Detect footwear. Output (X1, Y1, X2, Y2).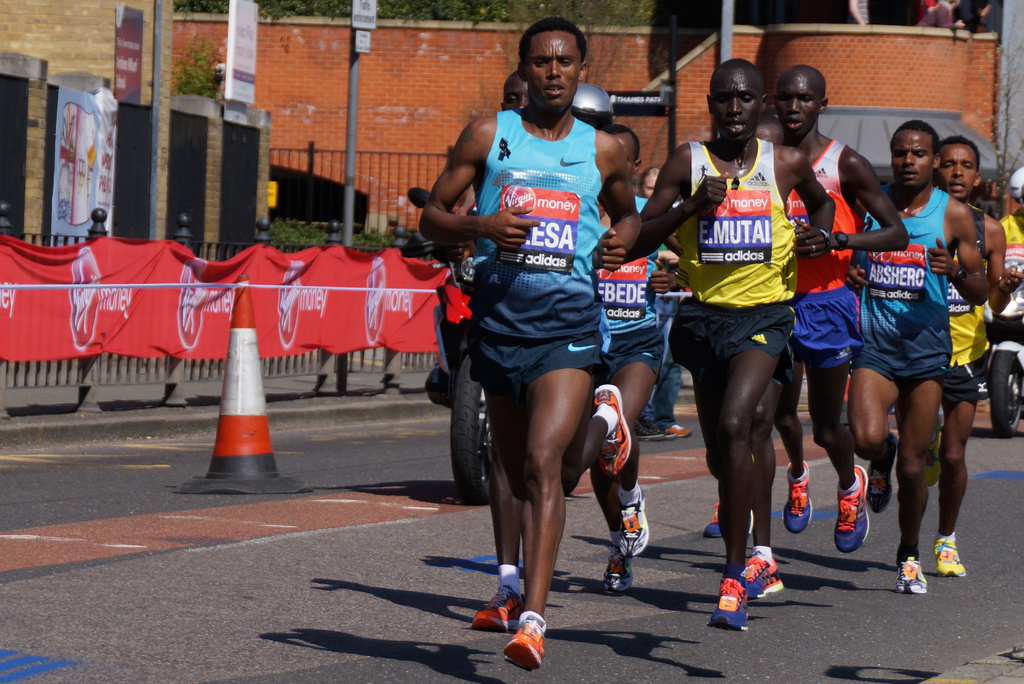
(604, 550, 630, 593).
